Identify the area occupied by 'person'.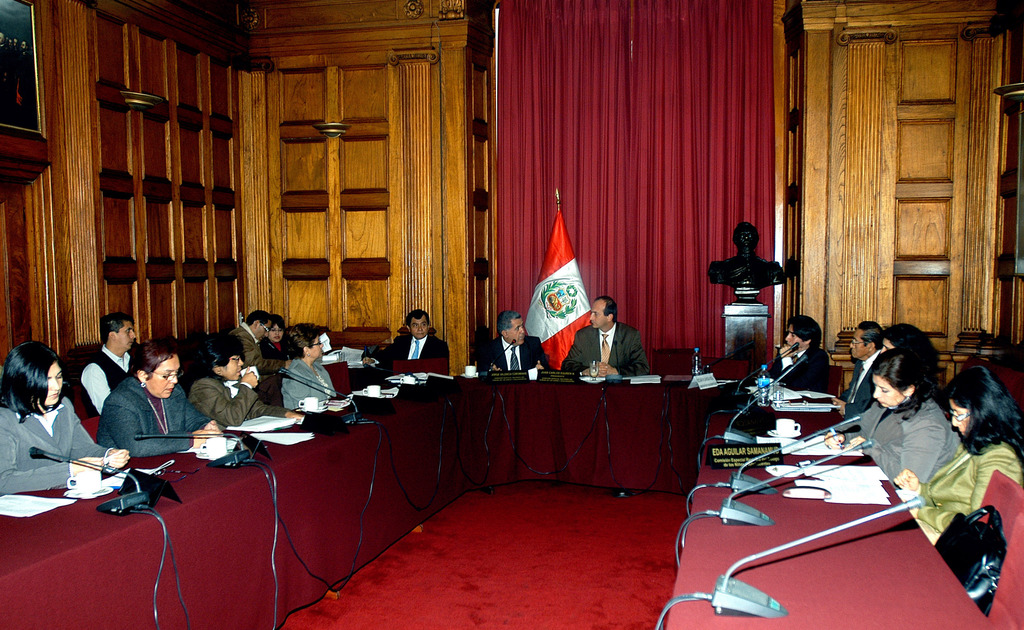
Area: crop(477, 303, 557, 366).
